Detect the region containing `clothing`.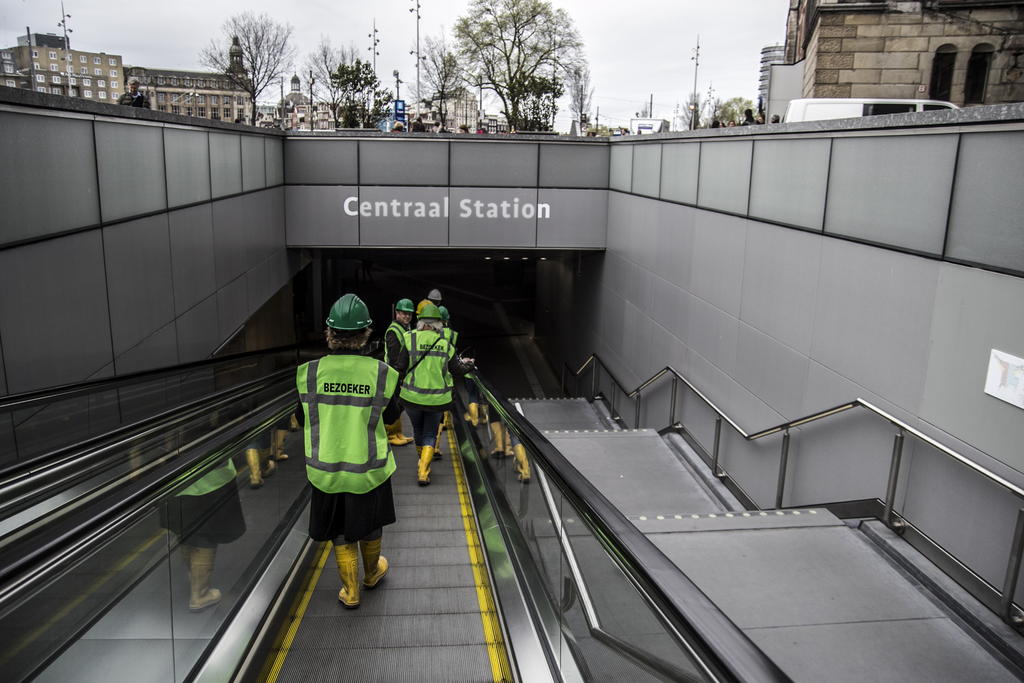
<bbox>742, 118, 761, 128</bbox>.
